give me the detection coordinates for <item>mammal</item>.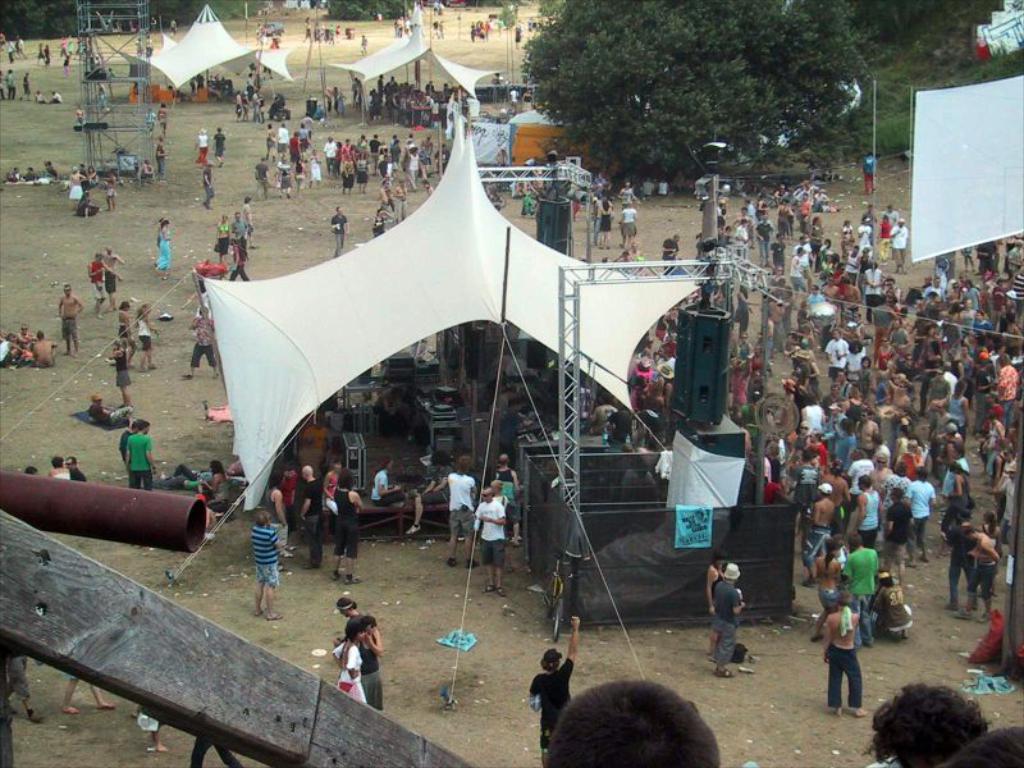
(534,617,576,755).
